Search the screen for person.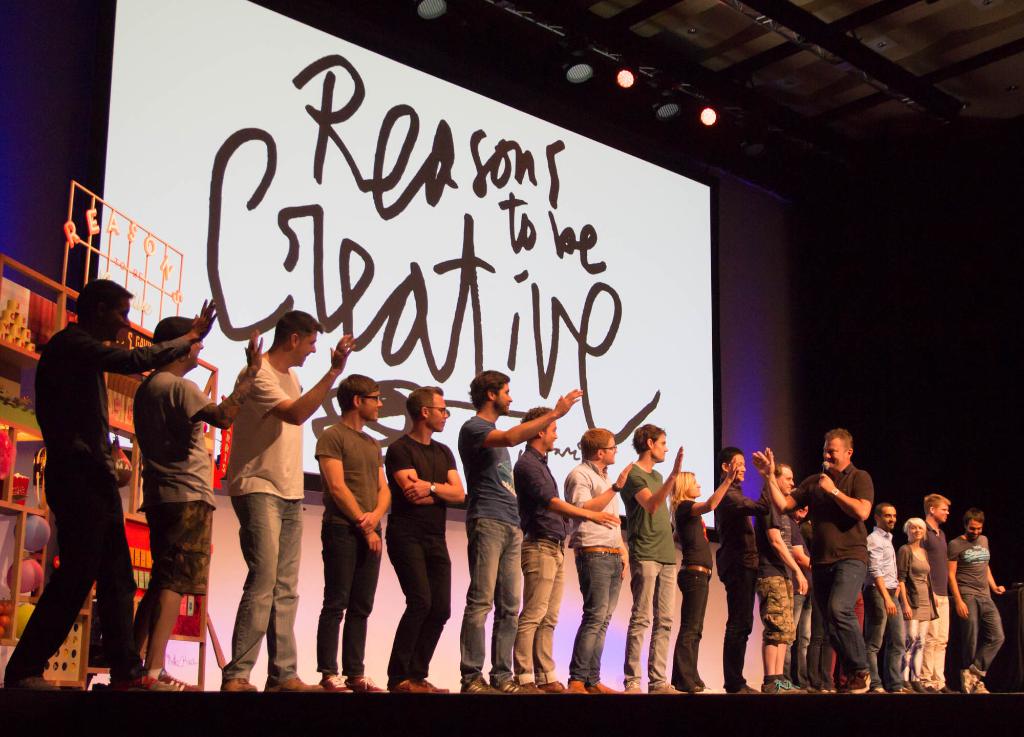
Found at (x1=948, y1=508, x2=1004, y2=692).
